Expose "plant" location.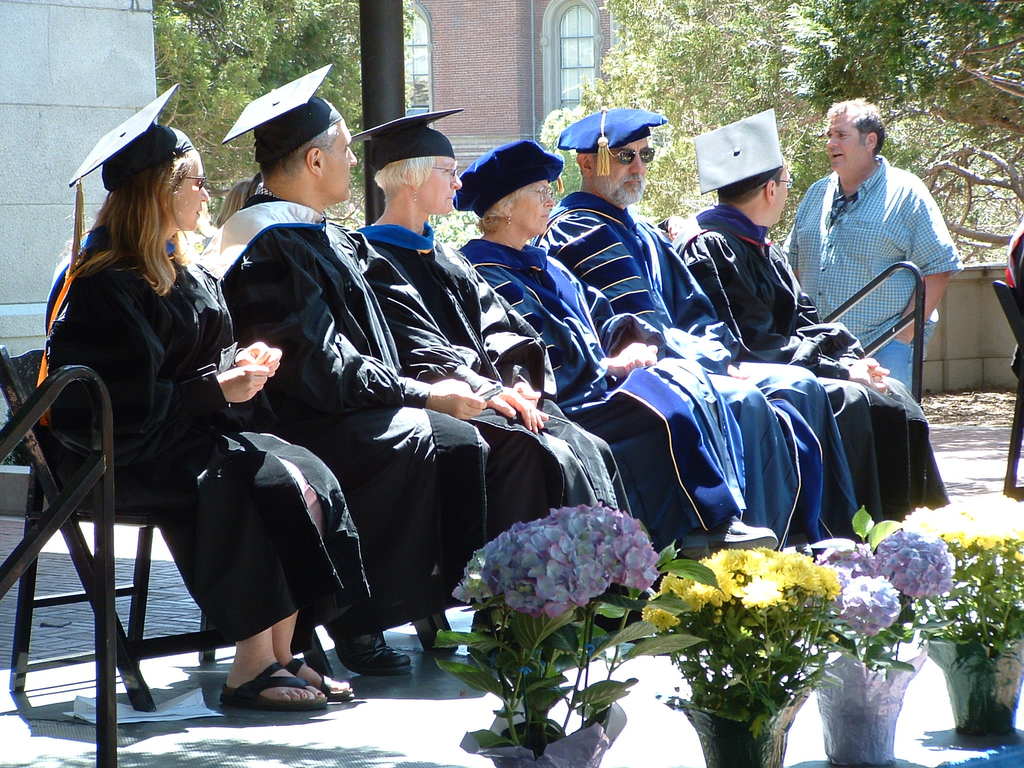
Exposed at [920,524,1023,669].
